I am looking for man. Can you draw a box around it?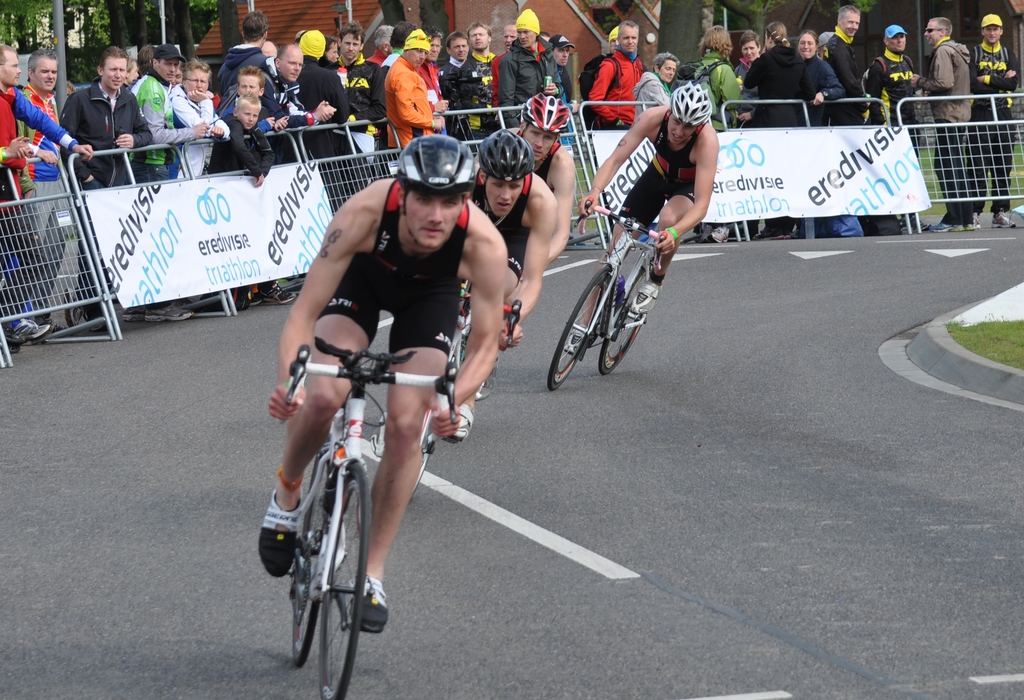
Sure, the bounding box is [x1=15, y1=45, x2=68, y2=343].
